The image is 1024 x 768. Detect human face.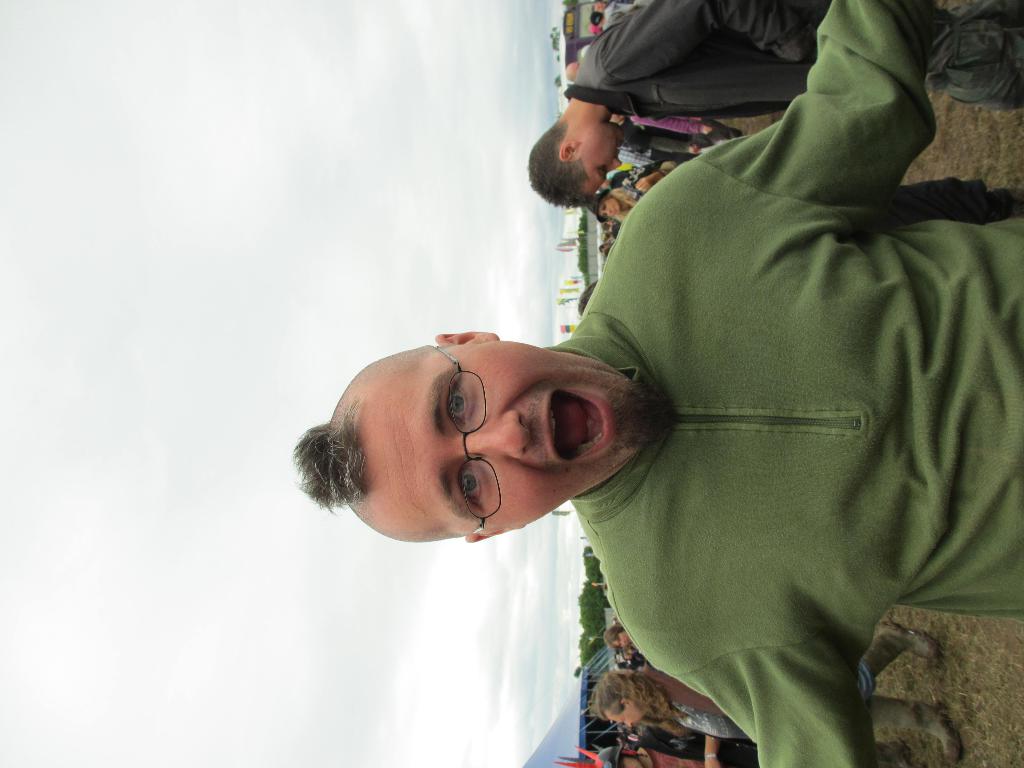
Detection: 371:341:653:526.
